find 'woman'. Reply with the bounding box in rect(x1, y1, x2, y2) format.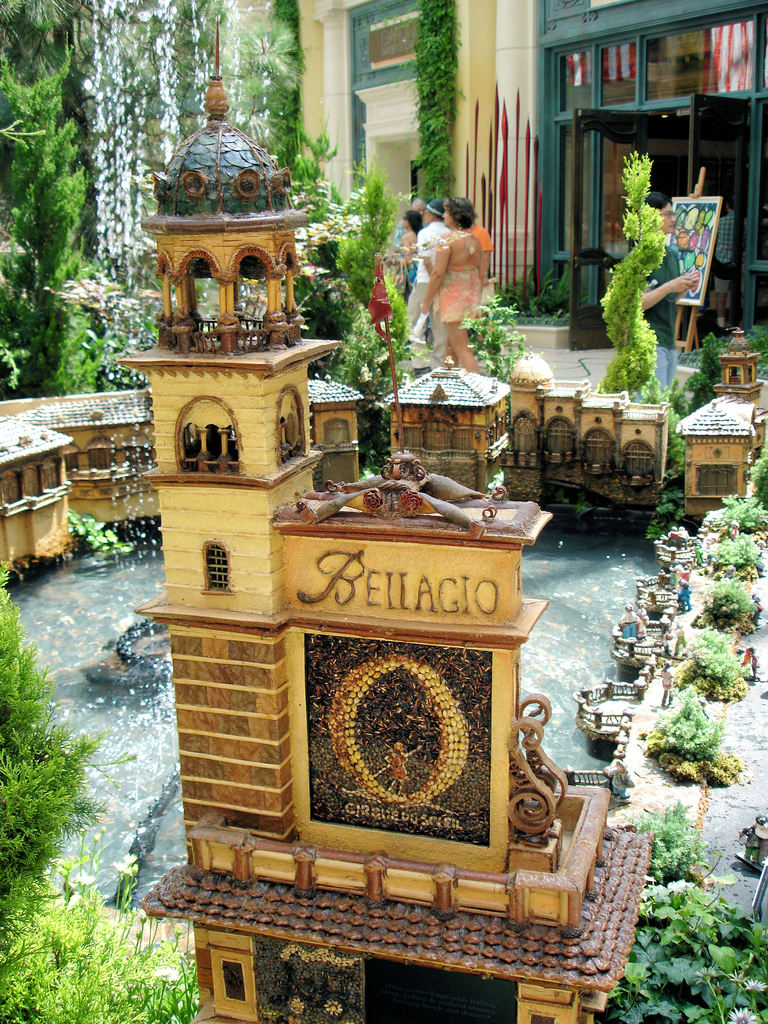
rect(415, 195, 483, 370).
